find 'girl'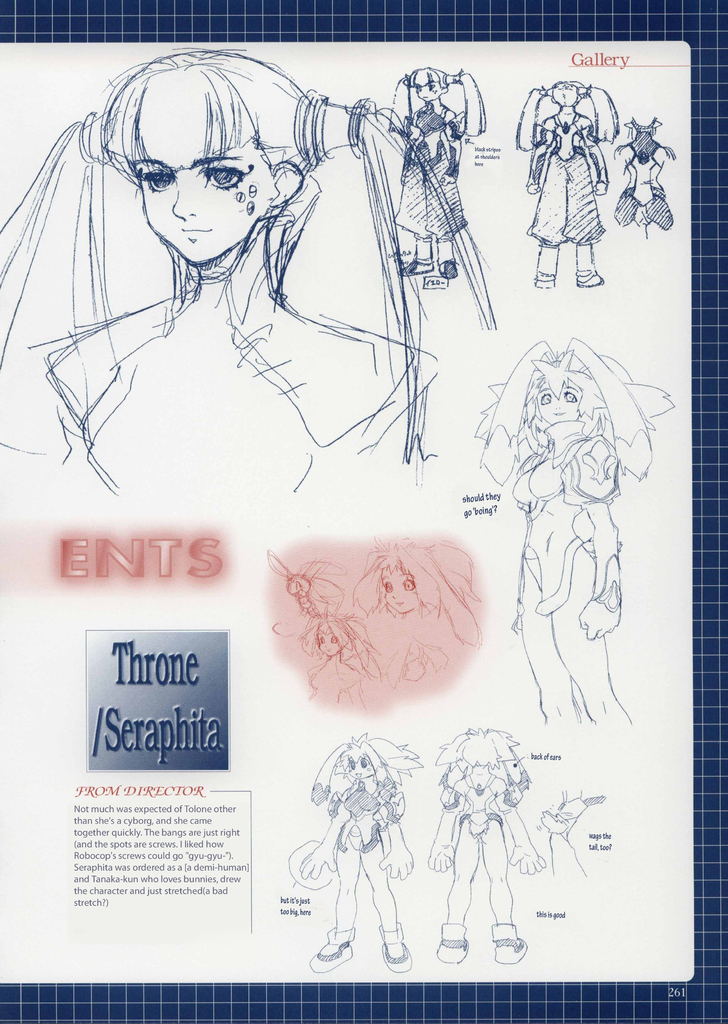
{"left": 477, "top": 340, "right": 675, "bottom": 722}
